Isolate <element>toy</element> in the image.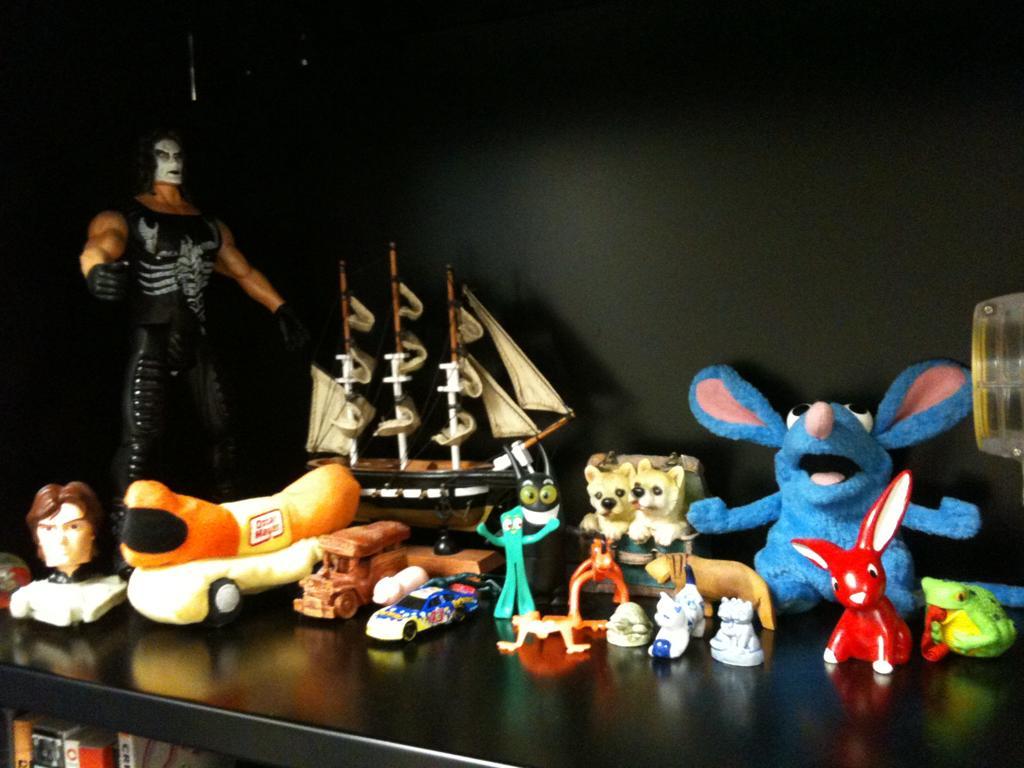
Isolated region: [x1=643, y1=588, x2=689, y2=658].
